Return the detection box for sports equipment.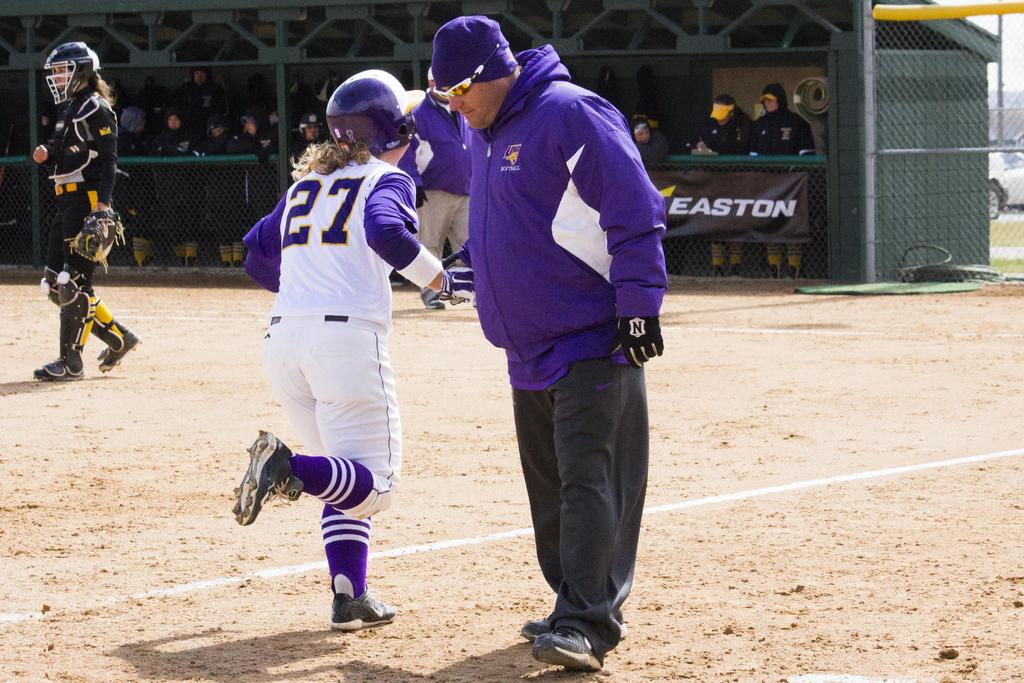
41:40:100:107.
